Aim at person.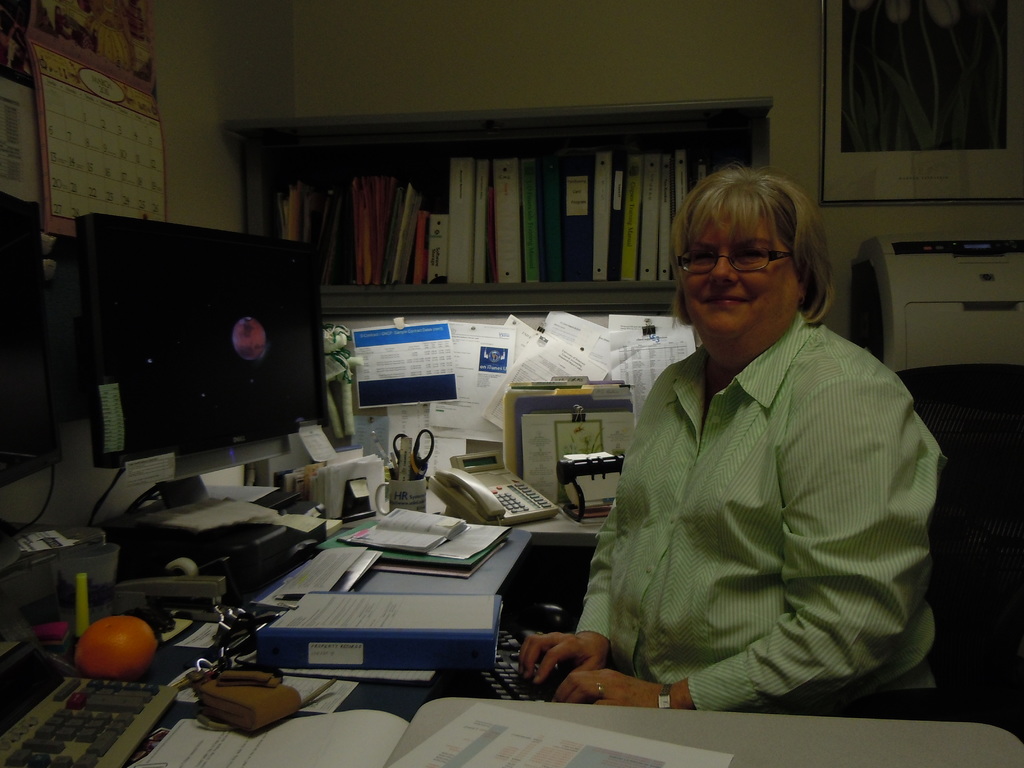
Aimed at BBox(517, 159, 961, 720).
